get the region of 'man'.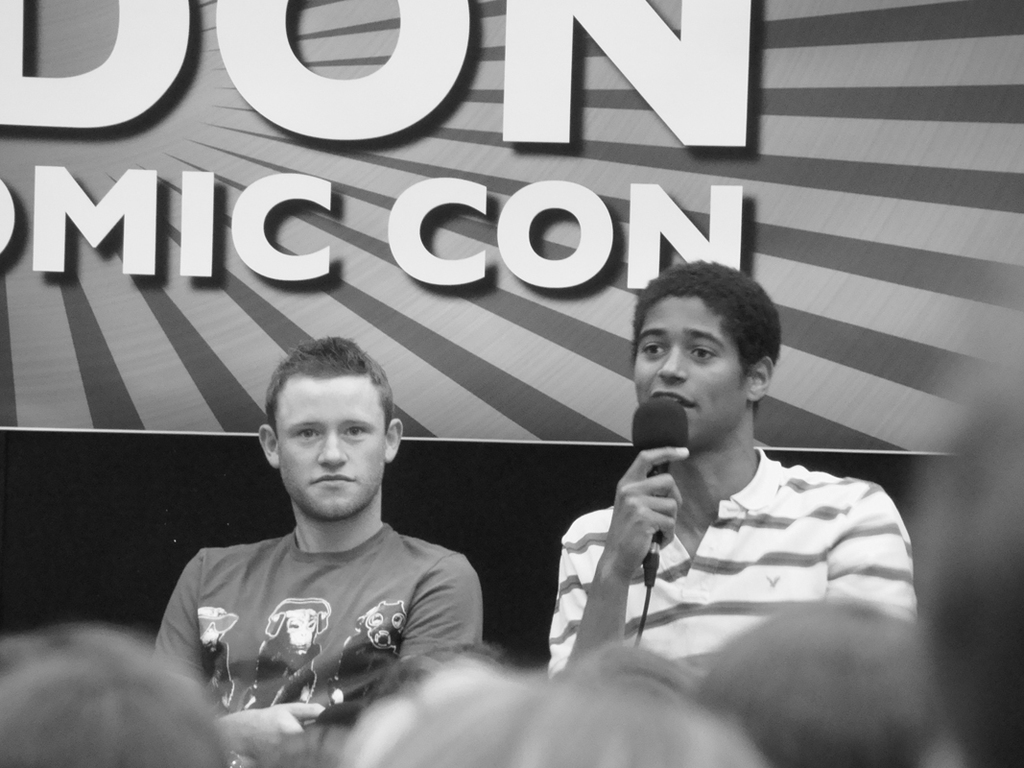
[left=543, top=254, right=914, bottom=677].
